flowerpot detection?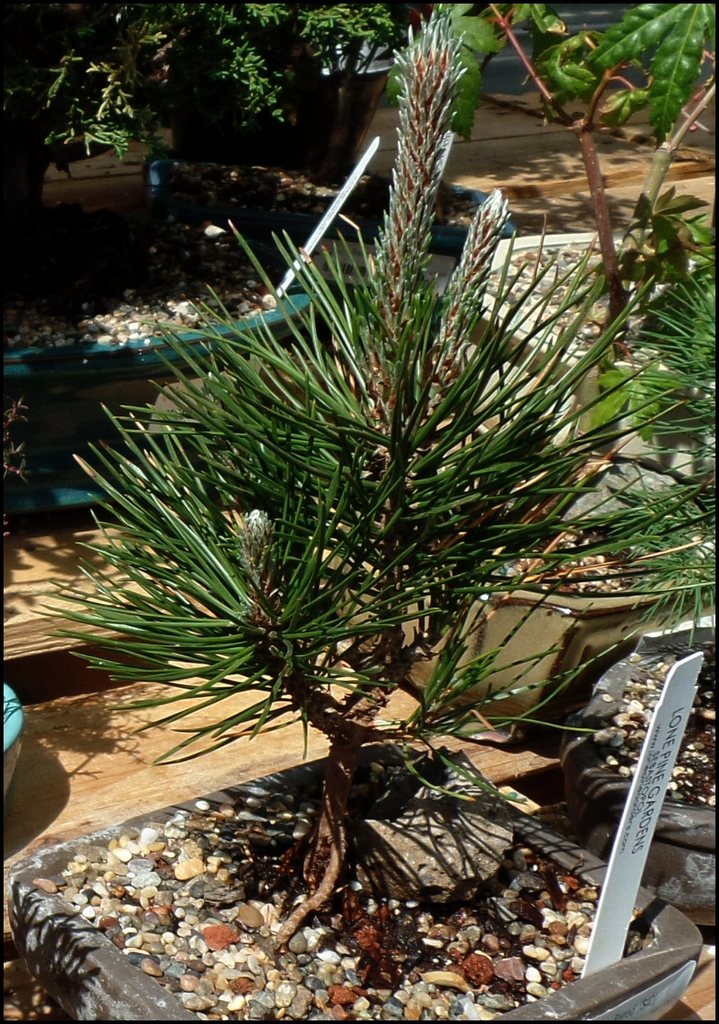
x1=313, y1=445, x2=698, y2=743
